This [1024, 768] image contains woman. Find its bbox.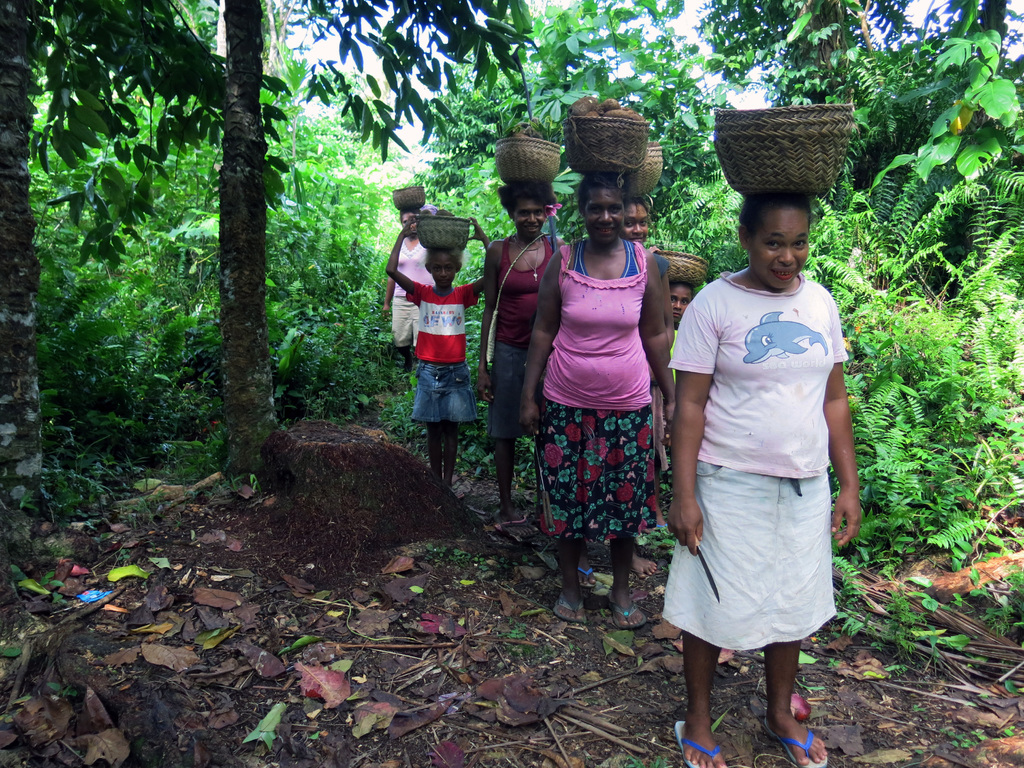
detection(660, 188, 861, 767).
